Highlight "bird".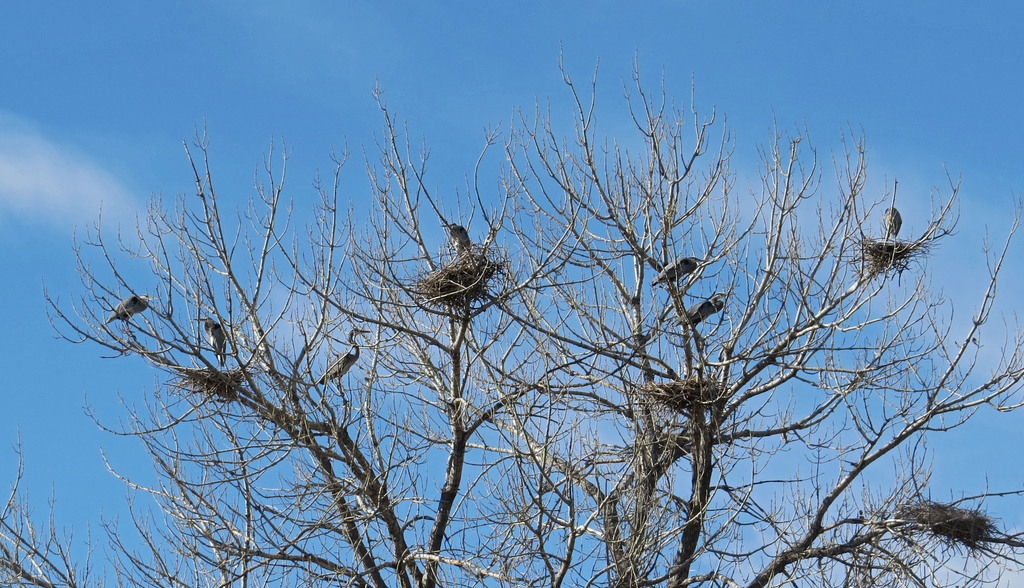
Highlighted region: box=[321, 327, 366, 409].
